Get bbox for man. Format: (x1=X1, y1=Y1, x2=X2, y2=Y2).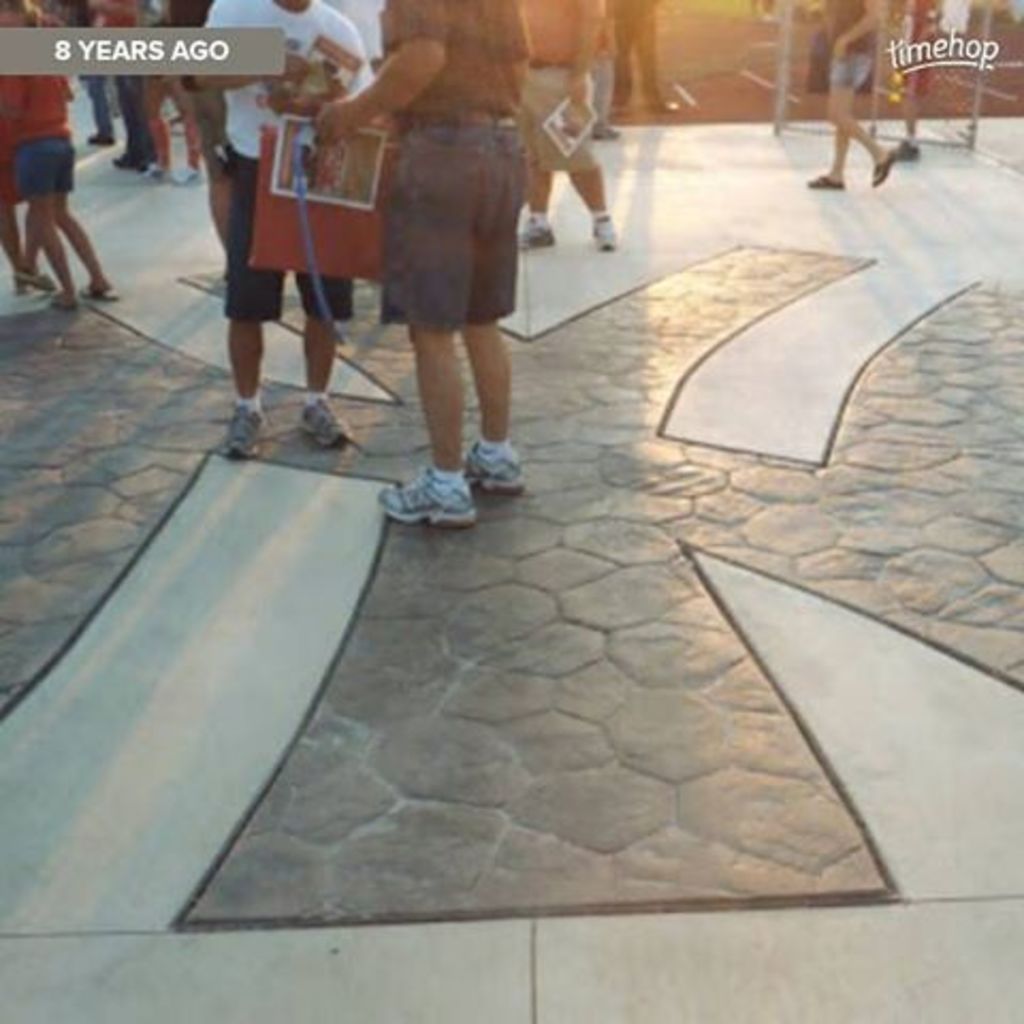
(x1=215, y1=0, x2=371, y2=469).
